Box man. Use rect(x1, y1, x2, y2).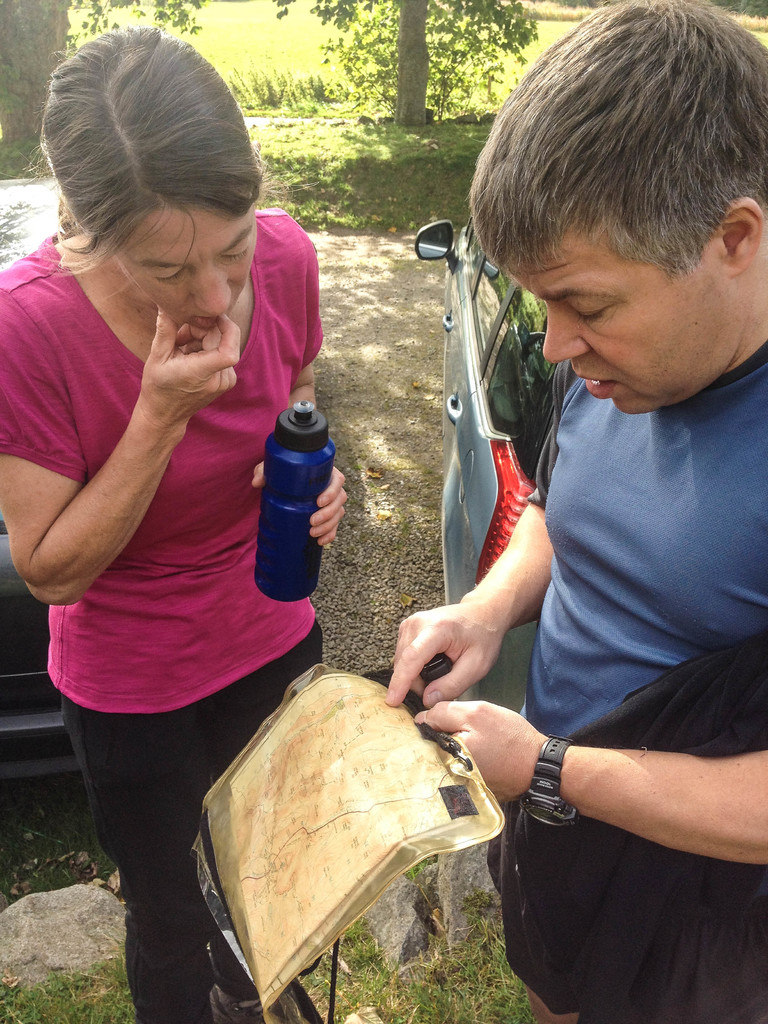
rect(388, 50, 767, 995).
